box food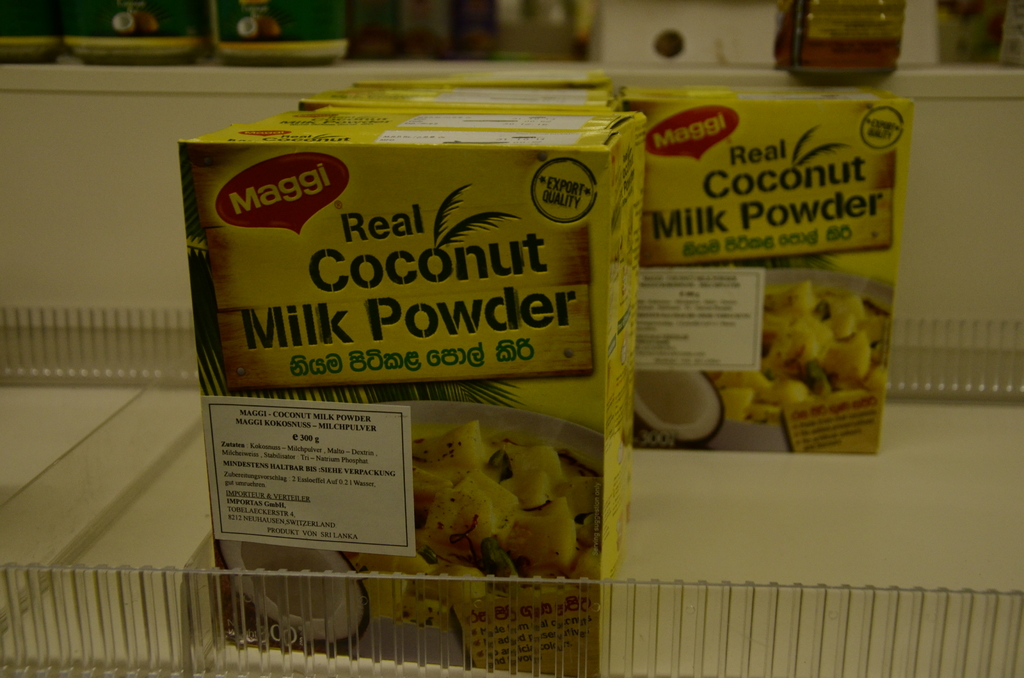
bbox=(387, 400, 594, 583)
